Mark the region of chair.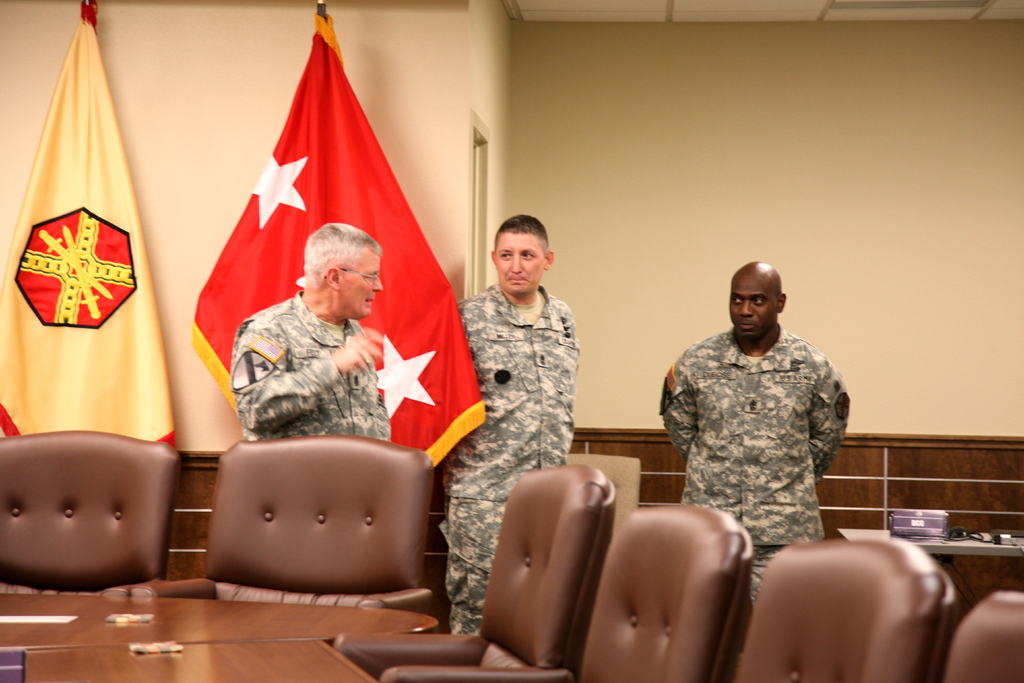
Region: crop(572, 452, 640, 521).
